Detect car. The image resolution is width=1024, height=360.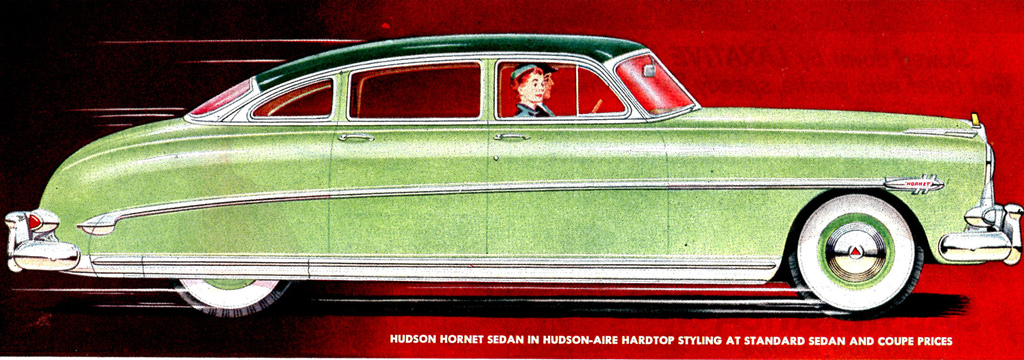
l=0, t=50, r=1002, b=318.
